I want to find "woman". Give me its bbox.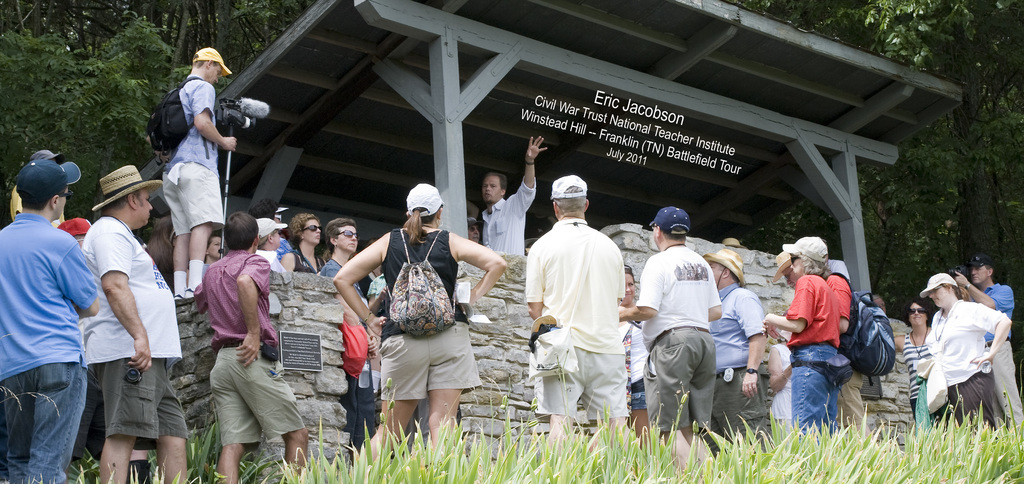
BBox(608, 265, 662, 446).
